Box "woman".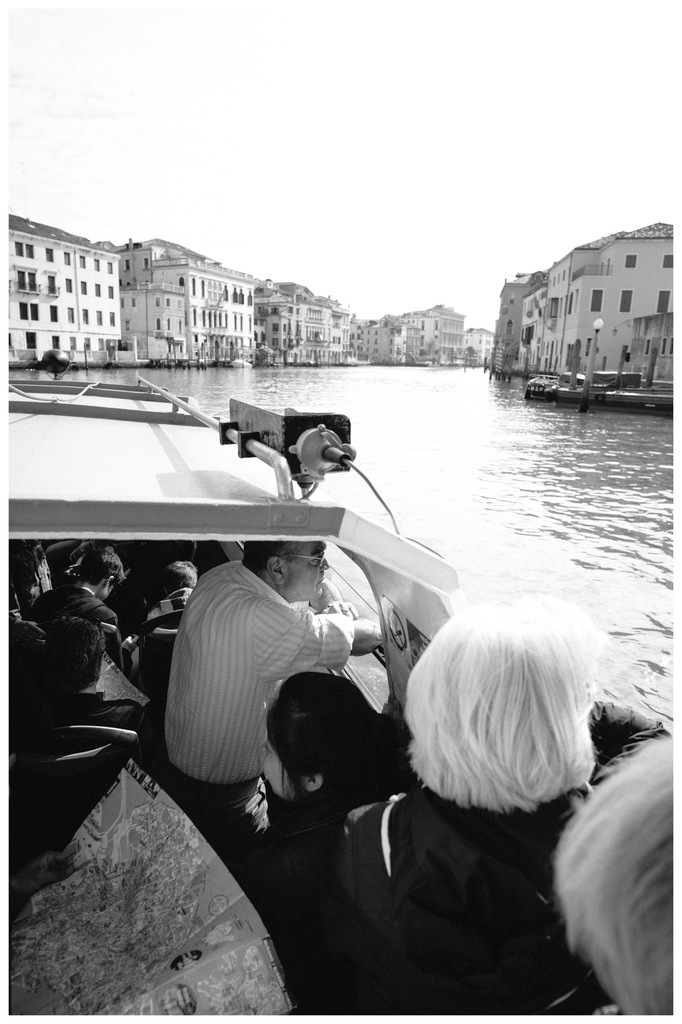
360/577/644/924.
